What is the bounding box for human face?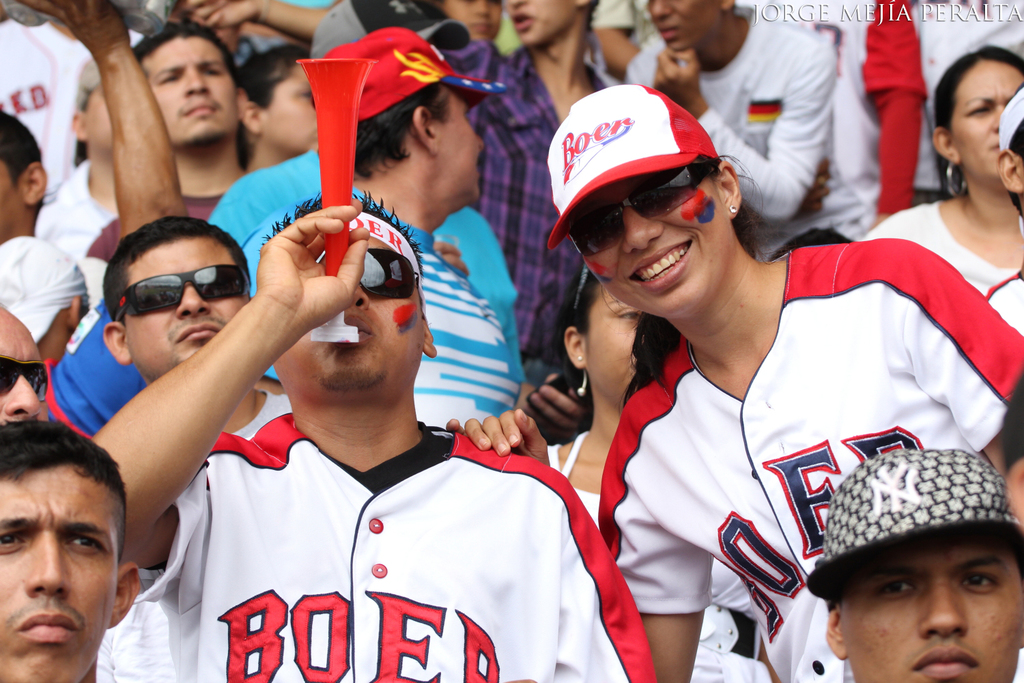
Rect(585, 288, 644, 395).
